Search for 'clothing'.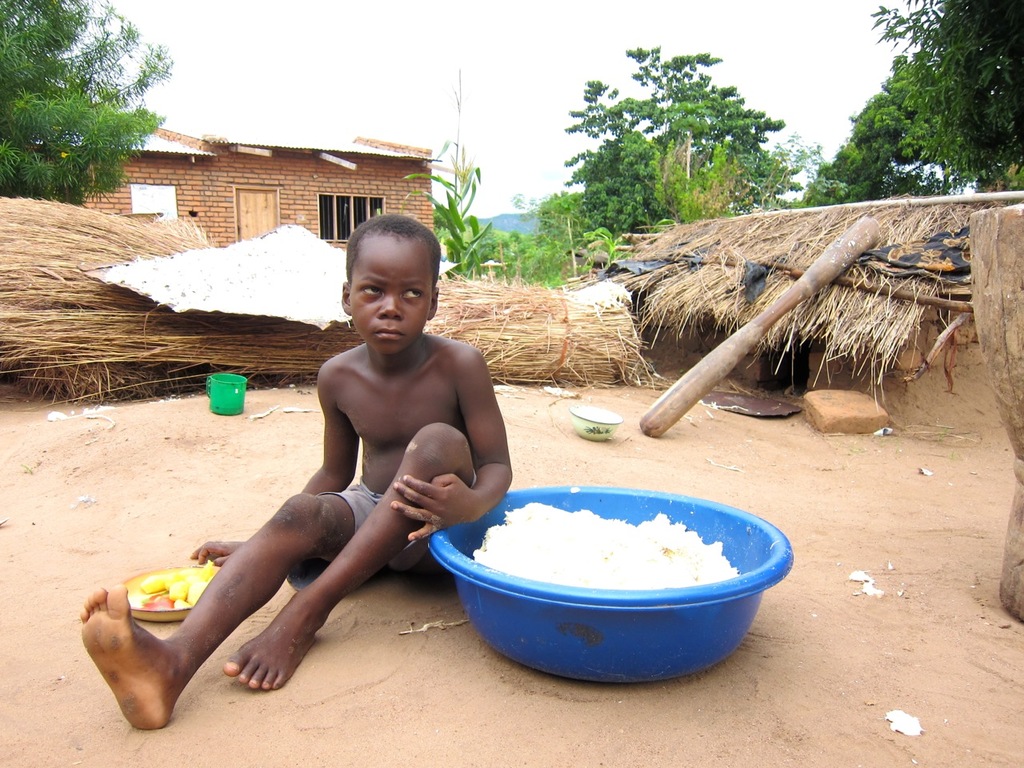
Found at region(289, 467, 478, 592).
